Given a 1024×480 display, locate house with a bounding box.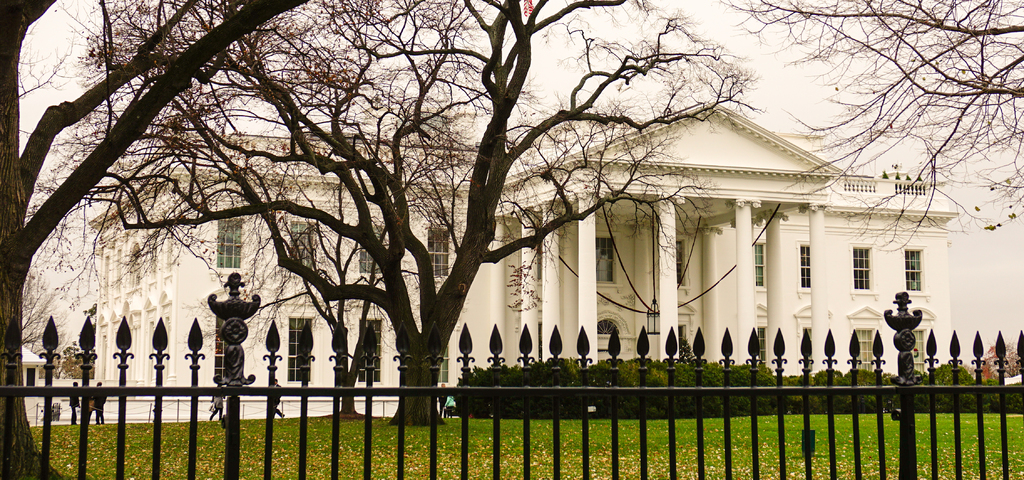
Located: 51 45 1023 456.
